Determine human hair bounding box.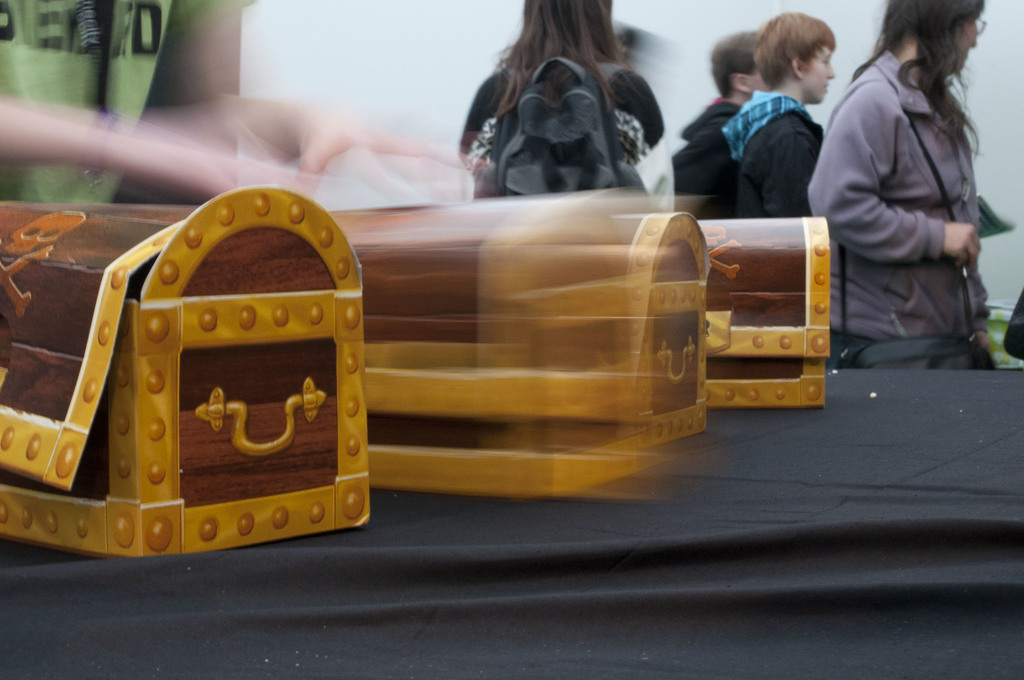
Determined: 753, 12, 835, 90.
